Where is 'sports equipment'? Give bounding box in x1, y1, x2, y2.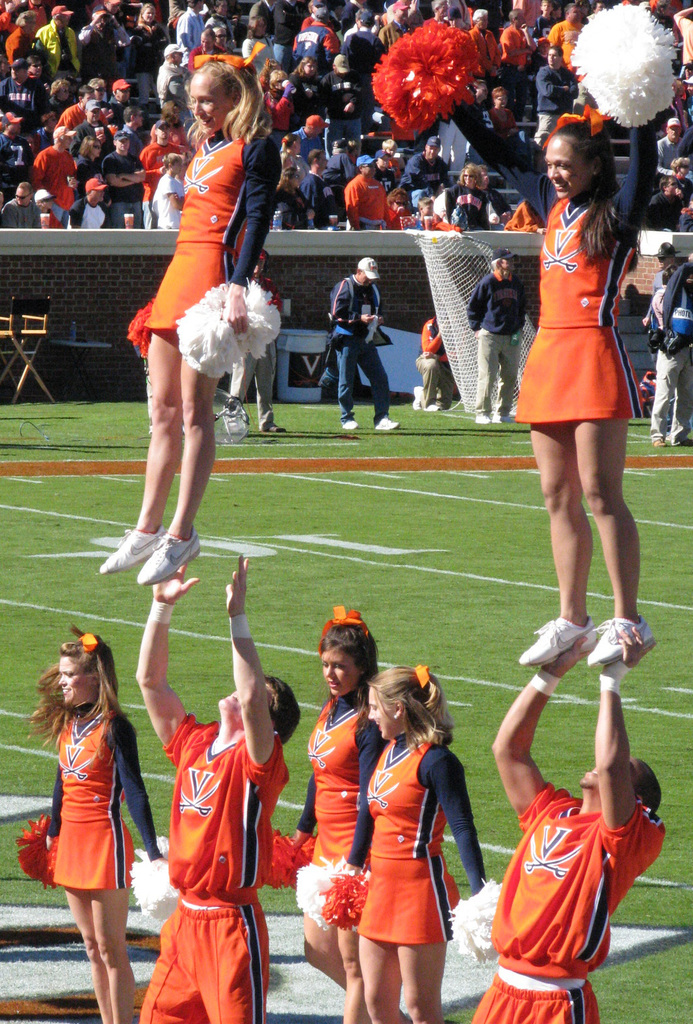
104, 526, 162, 570.
